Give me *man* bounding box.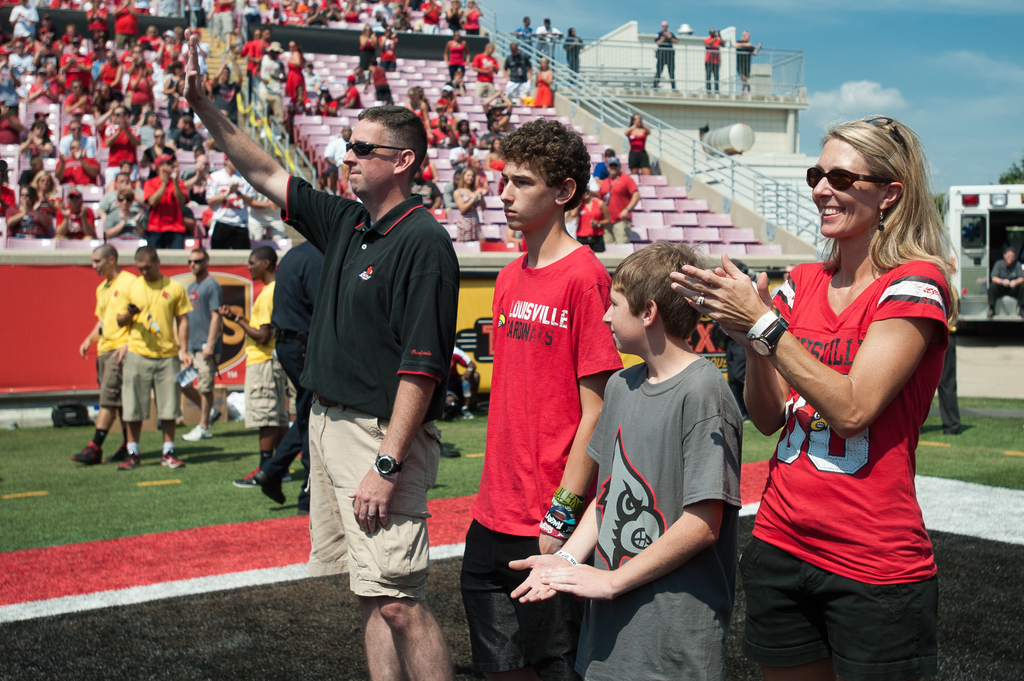
461,136,476,164.
